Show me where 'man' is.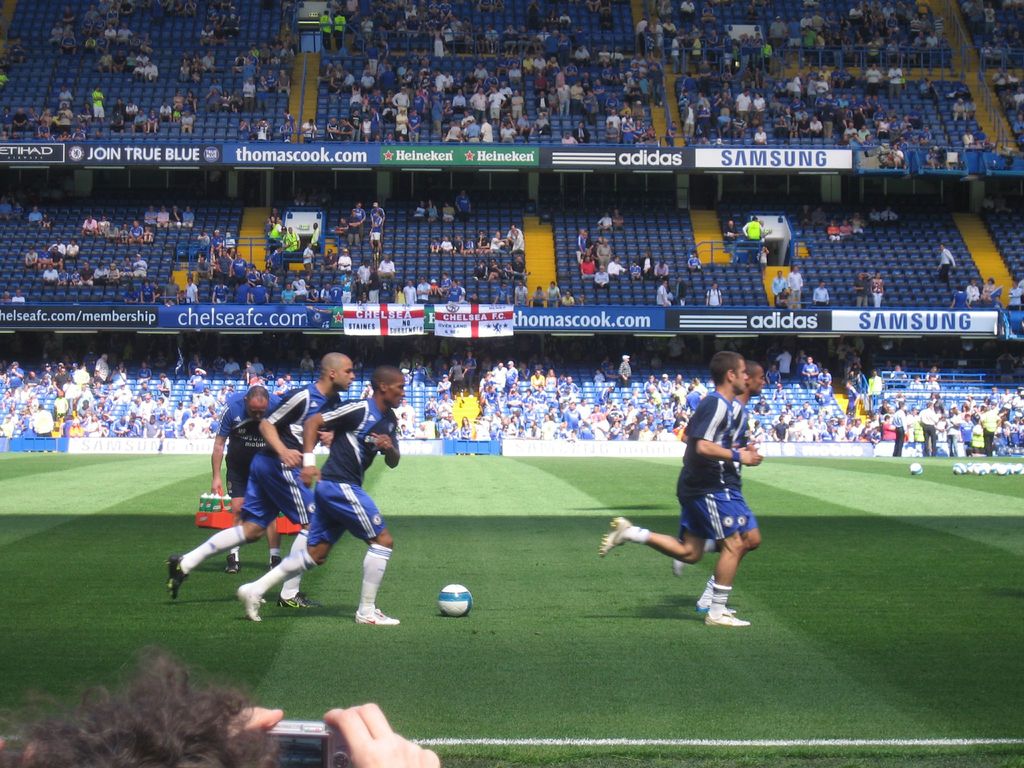
'man' is at {"x1": 415, "y1": 276, "x2": 429, "y2": 302}.
